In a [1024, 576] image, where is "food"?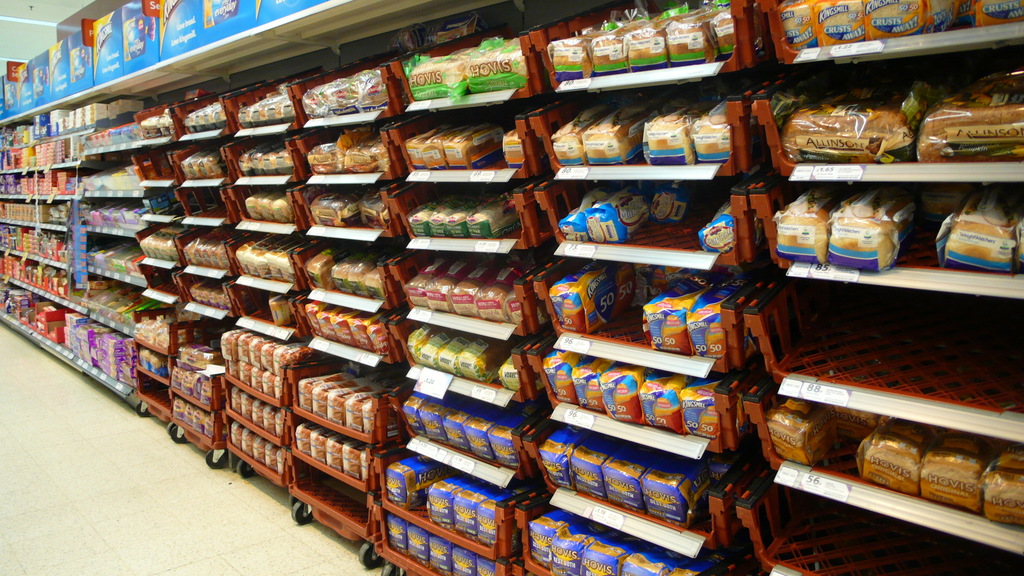
179 147 201 180.
